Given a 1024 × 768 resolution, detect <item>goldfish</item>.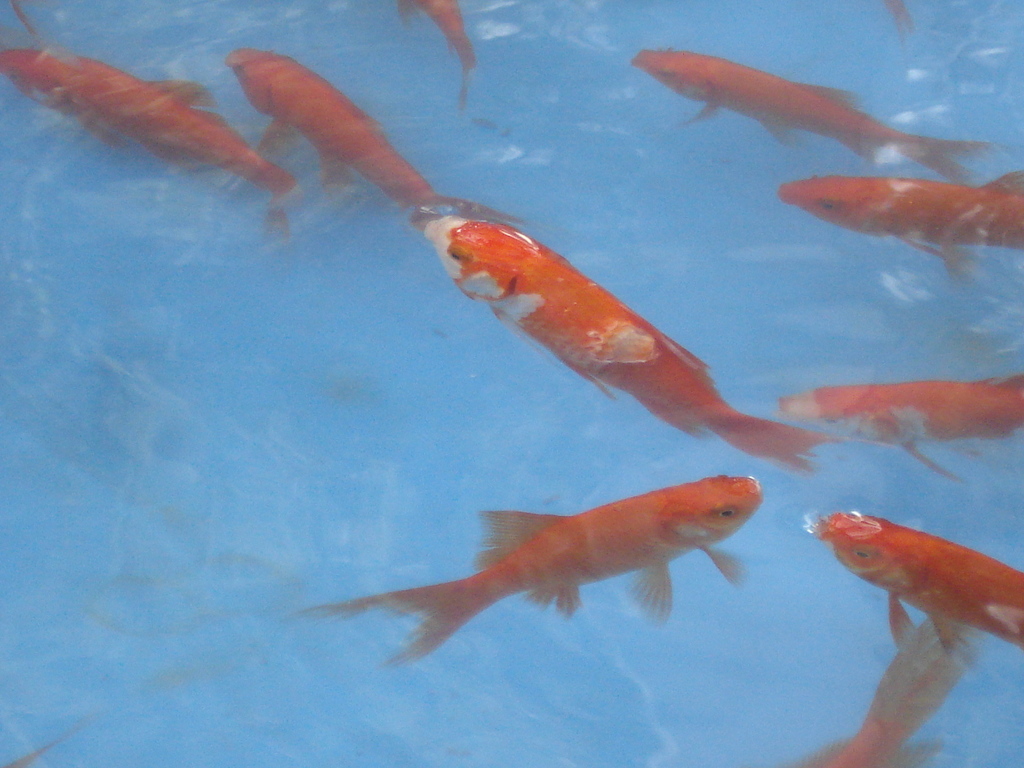
(226,40,521,219).
